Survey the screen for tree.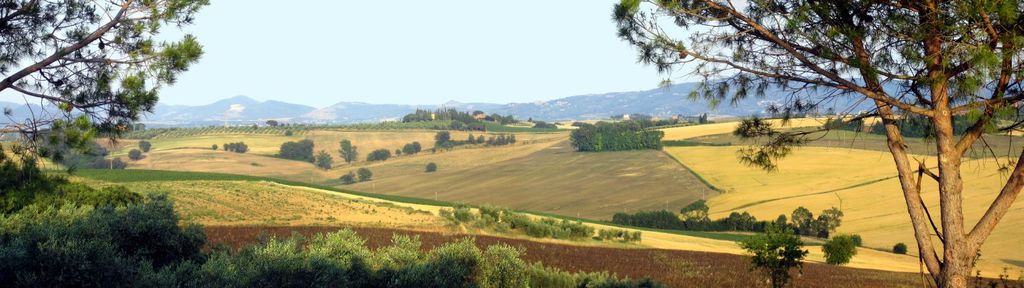
Survey found: [x1=337, y1=133, x2=362, y2=159].
